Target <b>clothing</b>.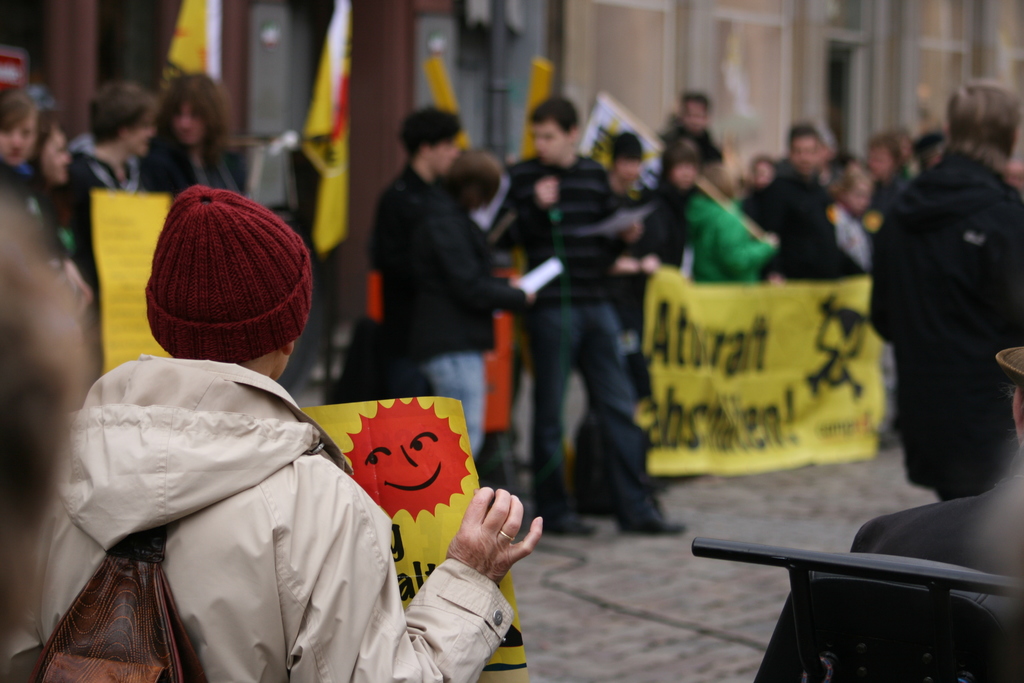
Target region: bbox(0, 362, 528, 682).
